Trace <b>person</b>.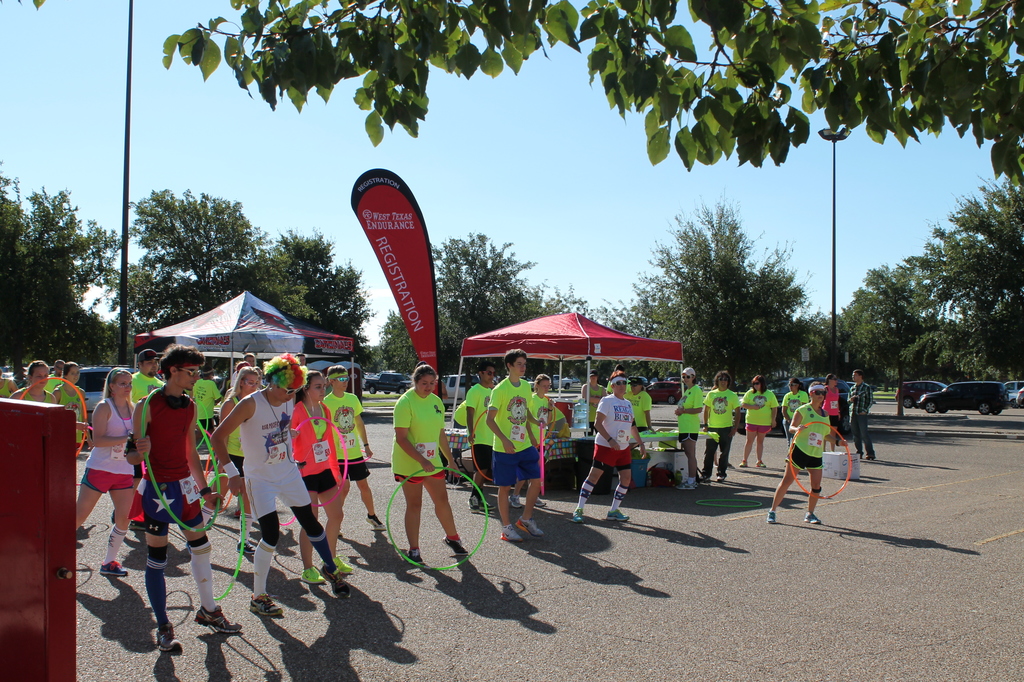
Traced to x1=7 y1=355 x2=53 y2=406.
